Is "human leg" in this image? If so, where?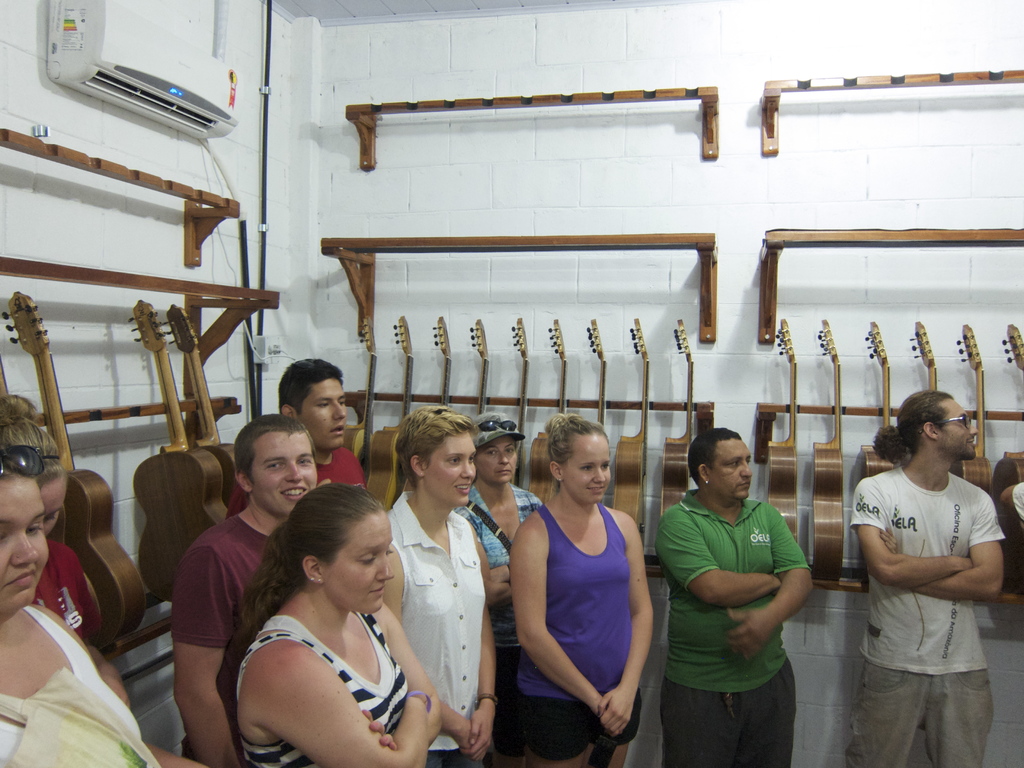
Yes, at crop(938, 669, 991, 767).
